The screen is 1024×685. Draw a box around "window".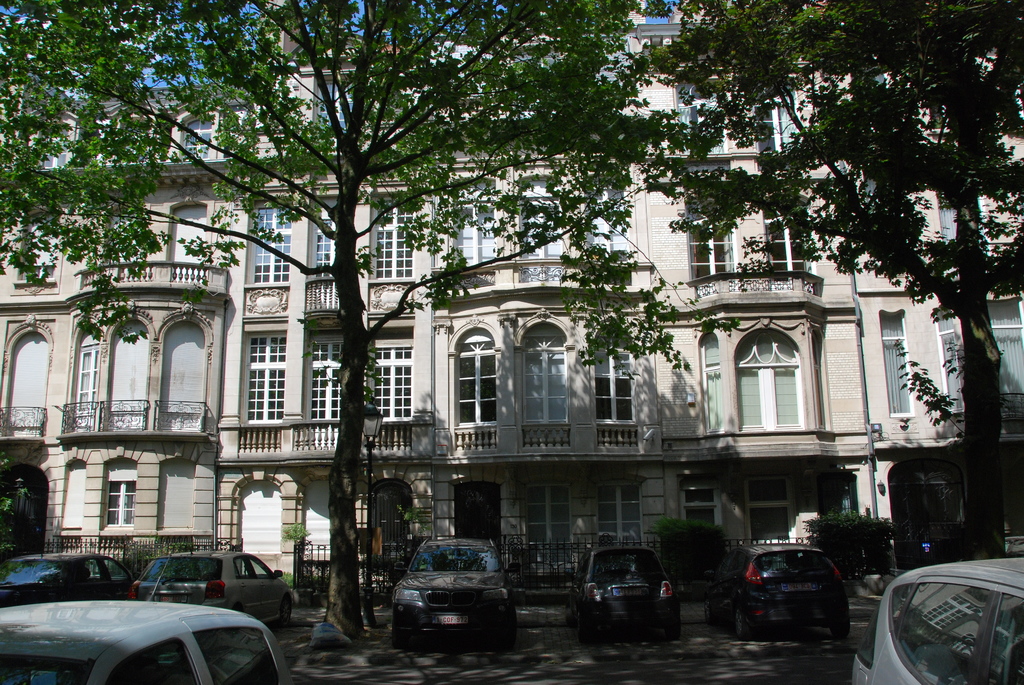
107,319,147,433.
